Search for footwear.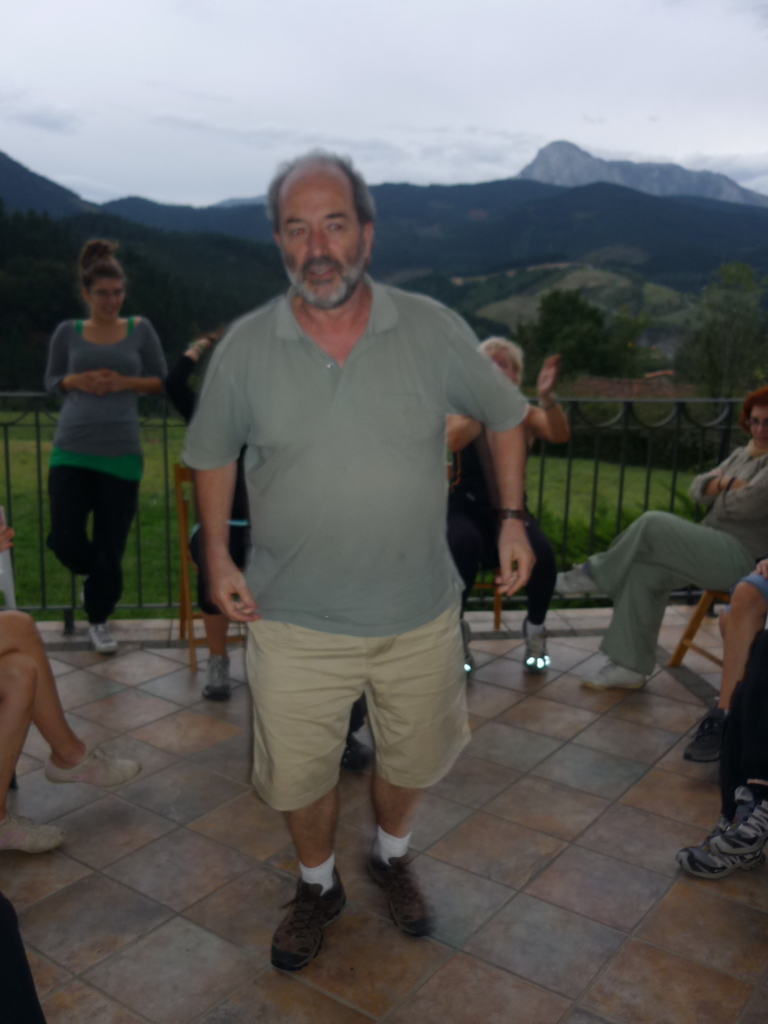
Found at x1=0 y1=810 x2=66 y2=851.
